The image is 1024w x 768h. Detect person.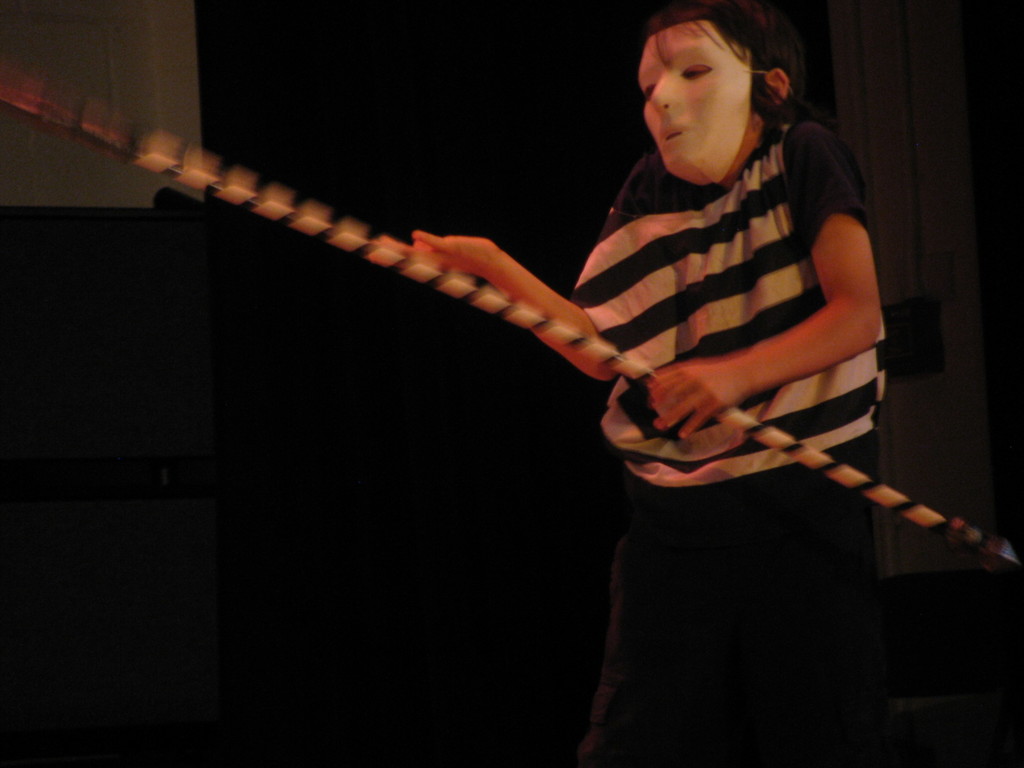
Detection: rect(304, 0, 921, 725).
